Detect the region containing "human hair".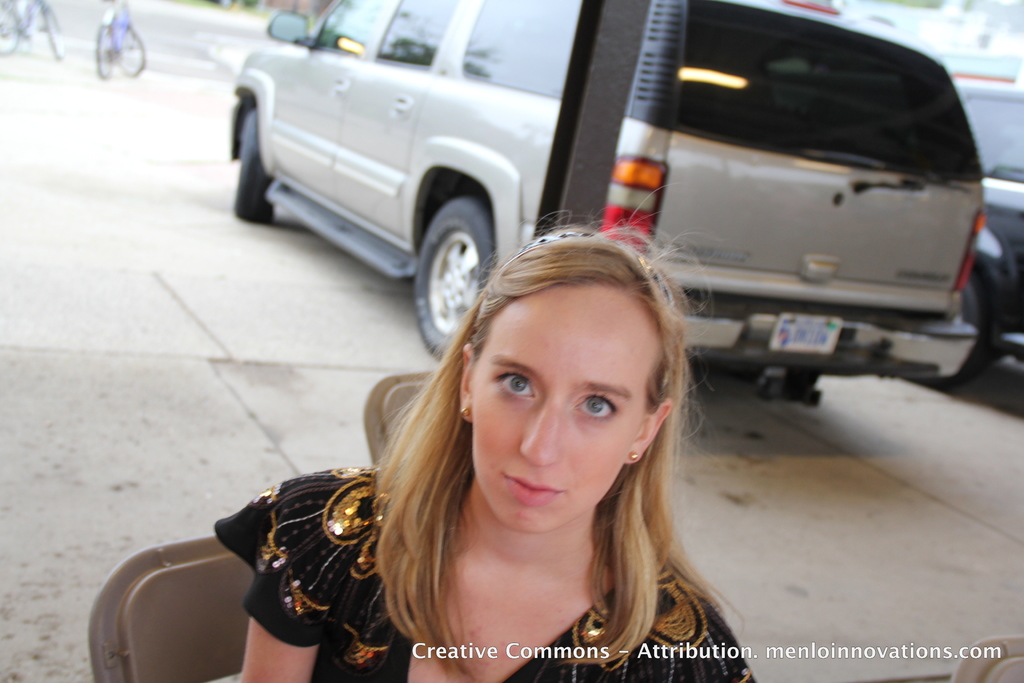
box(401, 179, 703, 655).
